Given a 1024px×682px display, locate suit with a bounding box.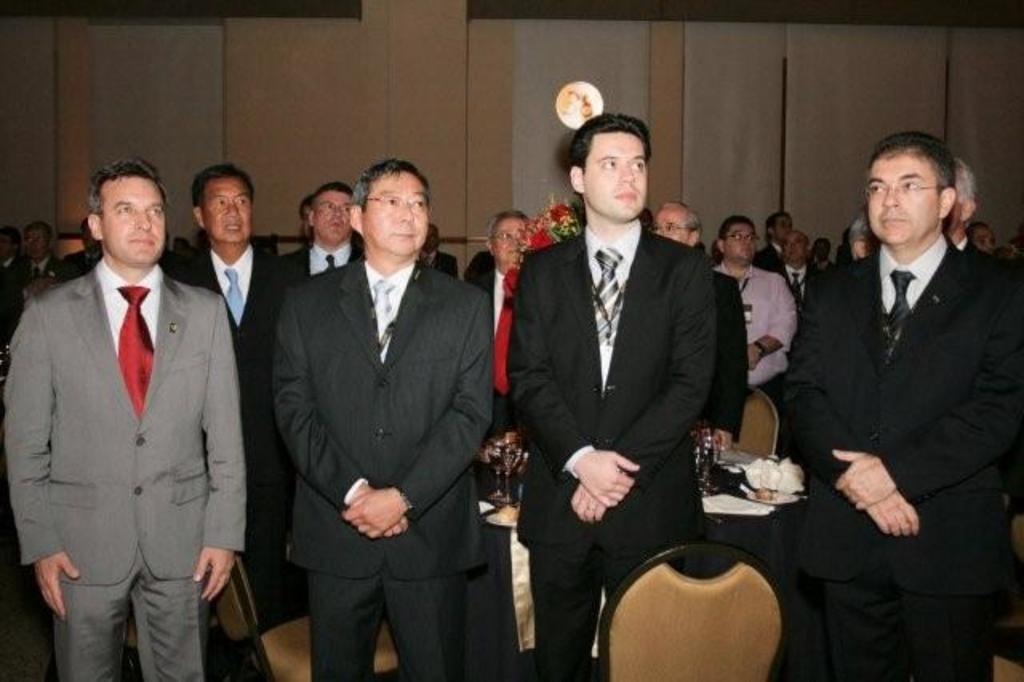
Located: <box>2,256,248,680</box>.
